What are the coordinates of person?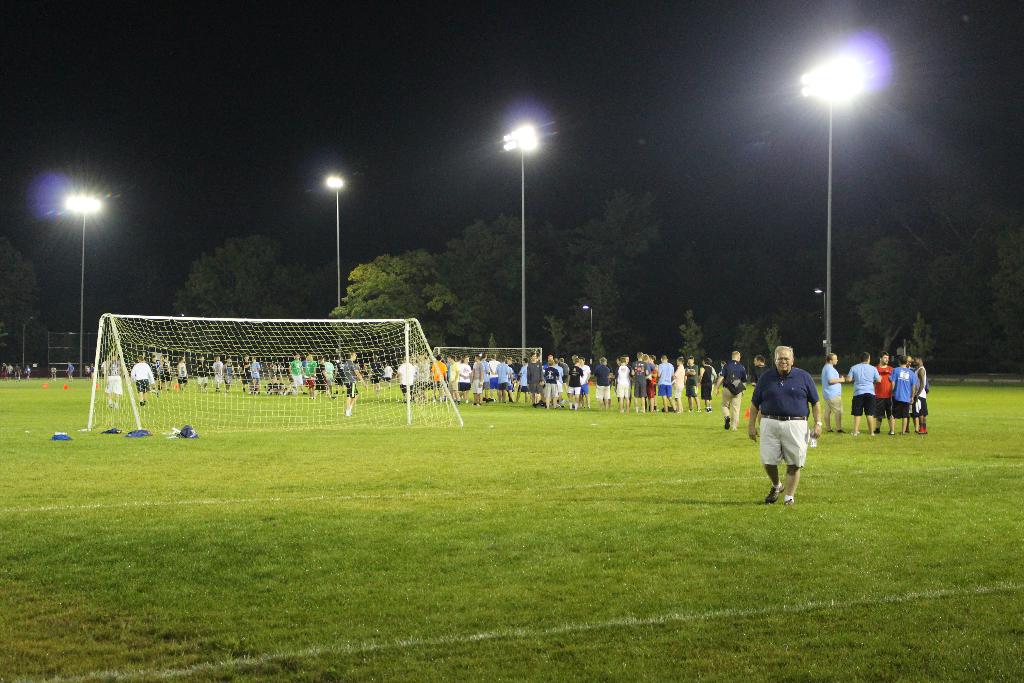
x1=631 y1=350 x2=652 y2=407.
